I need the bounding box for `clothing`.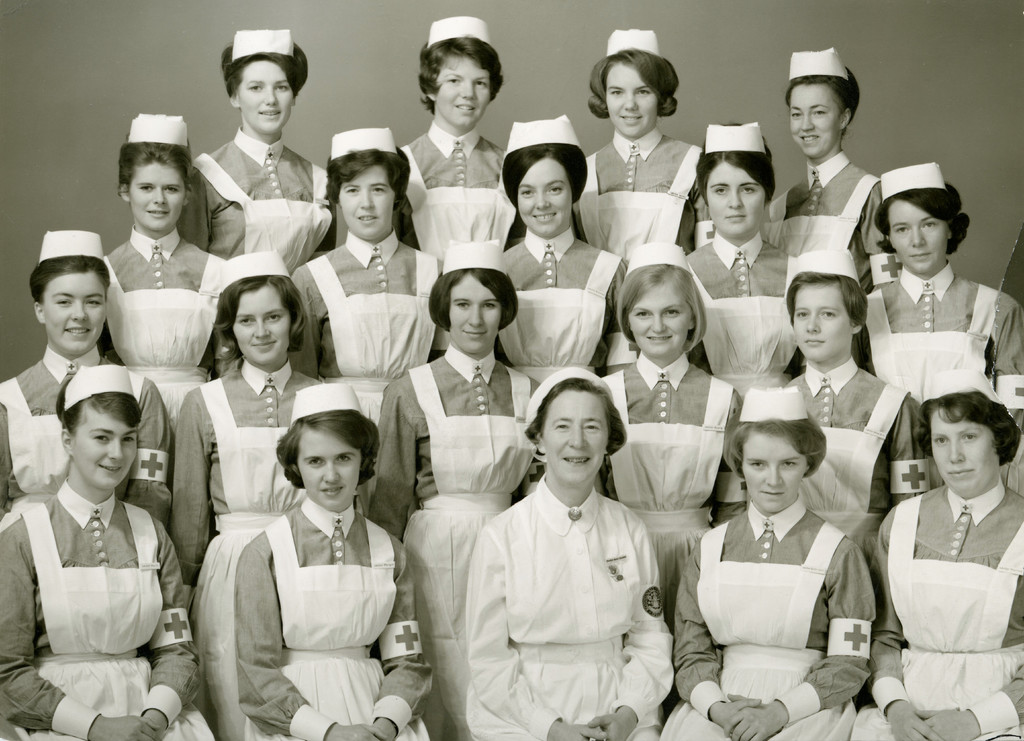
Here it is: 107/227/241/401.
